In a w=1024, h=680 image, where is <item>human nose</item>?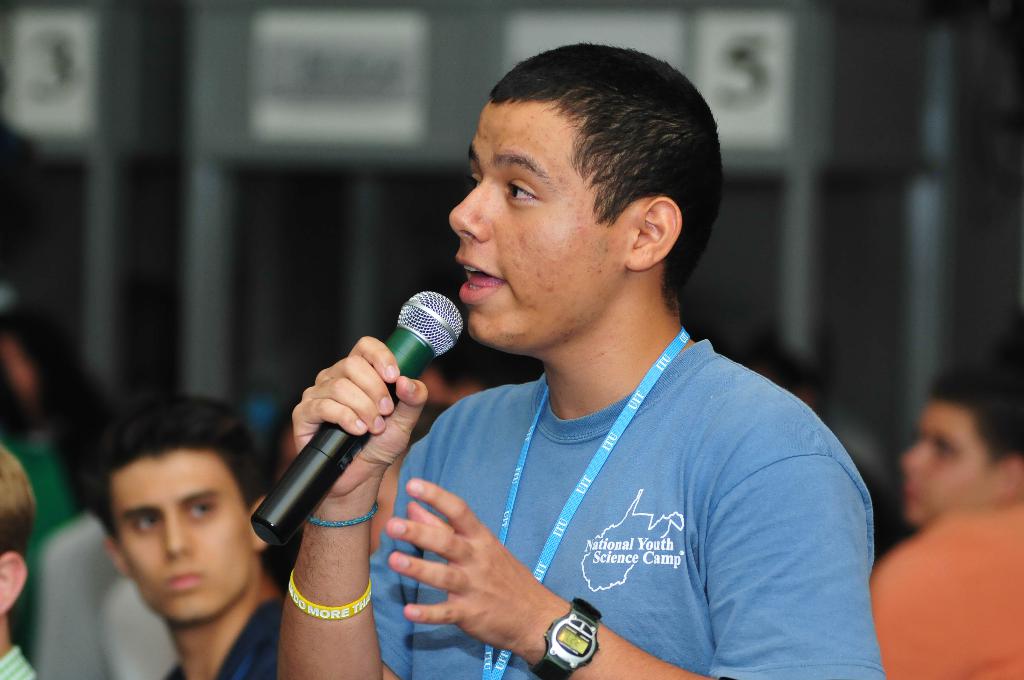
156,508,196,556.
